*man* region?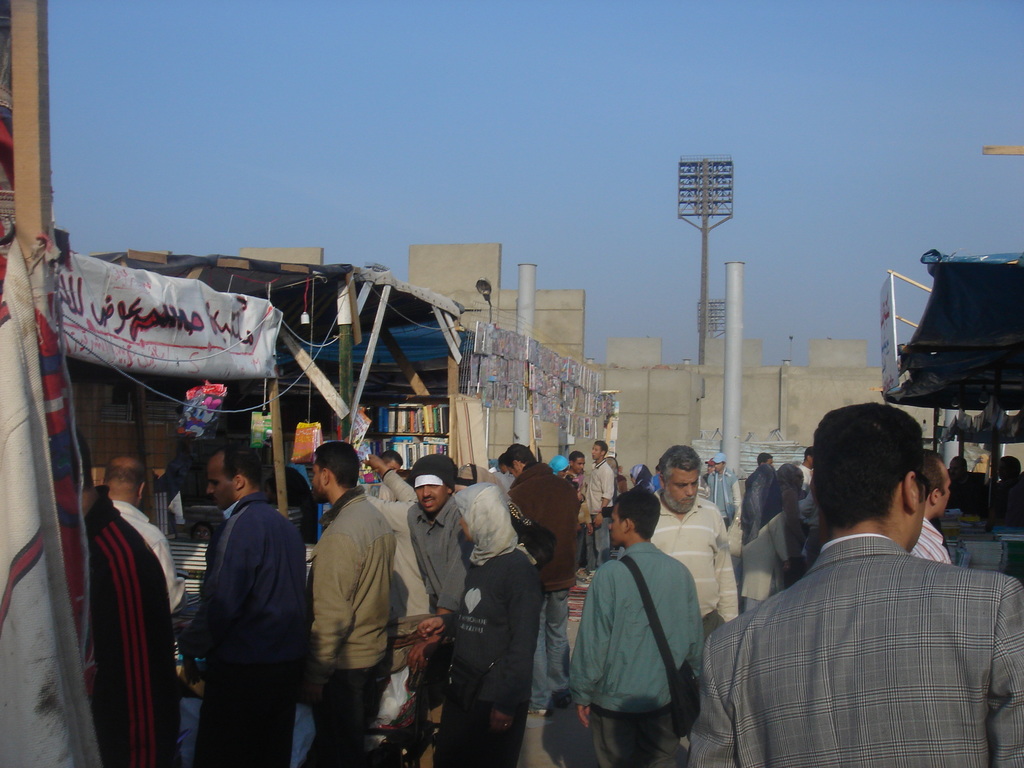
bbox(80, 435, 174, 767)
